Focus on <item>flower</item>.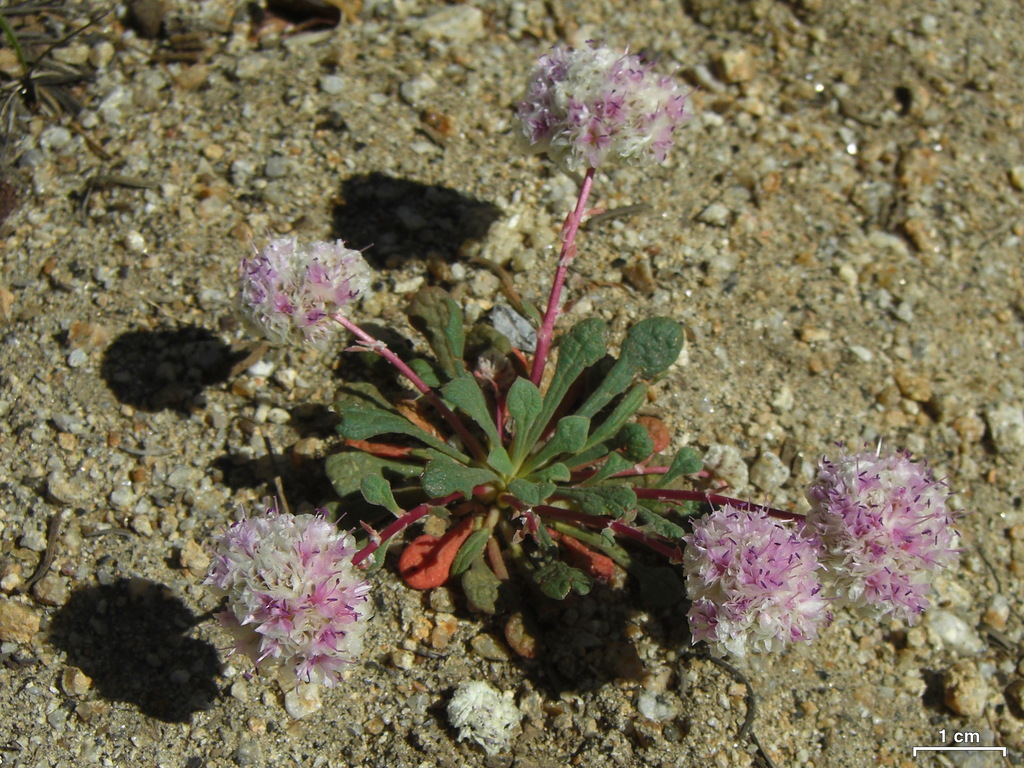
Focused at x1=686, y1=492, x2=835, y2=660.
